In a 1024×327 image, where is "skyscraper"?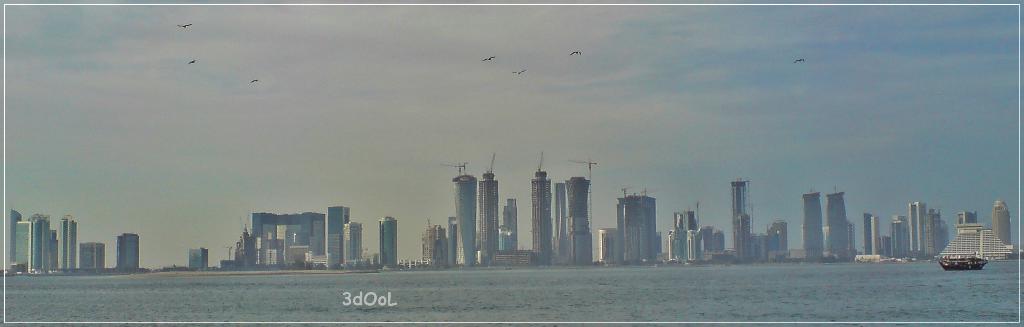
<region>115, 234, 139, 272</region>.
